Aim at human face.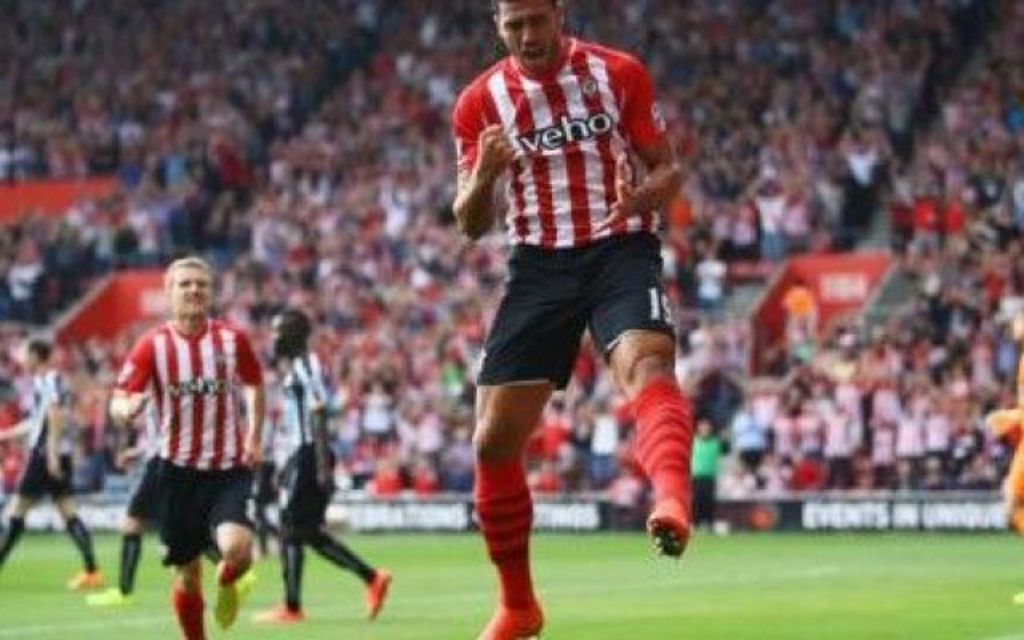
Aimed at 494 0 558 74.
